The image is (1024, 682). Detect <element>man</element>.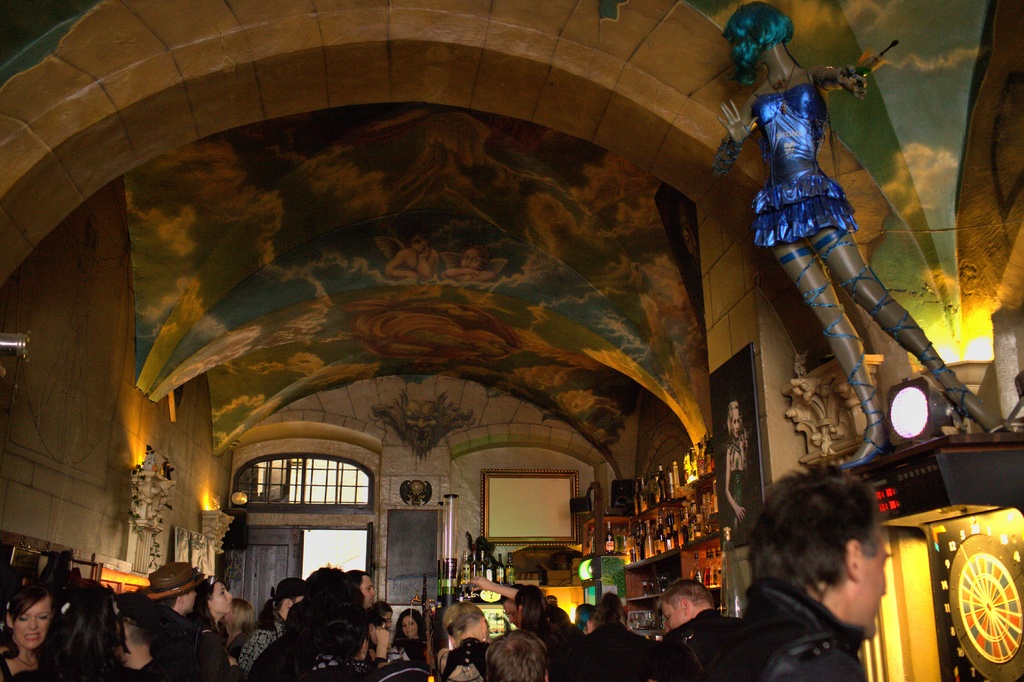
Detection: [662,578,744,681].
